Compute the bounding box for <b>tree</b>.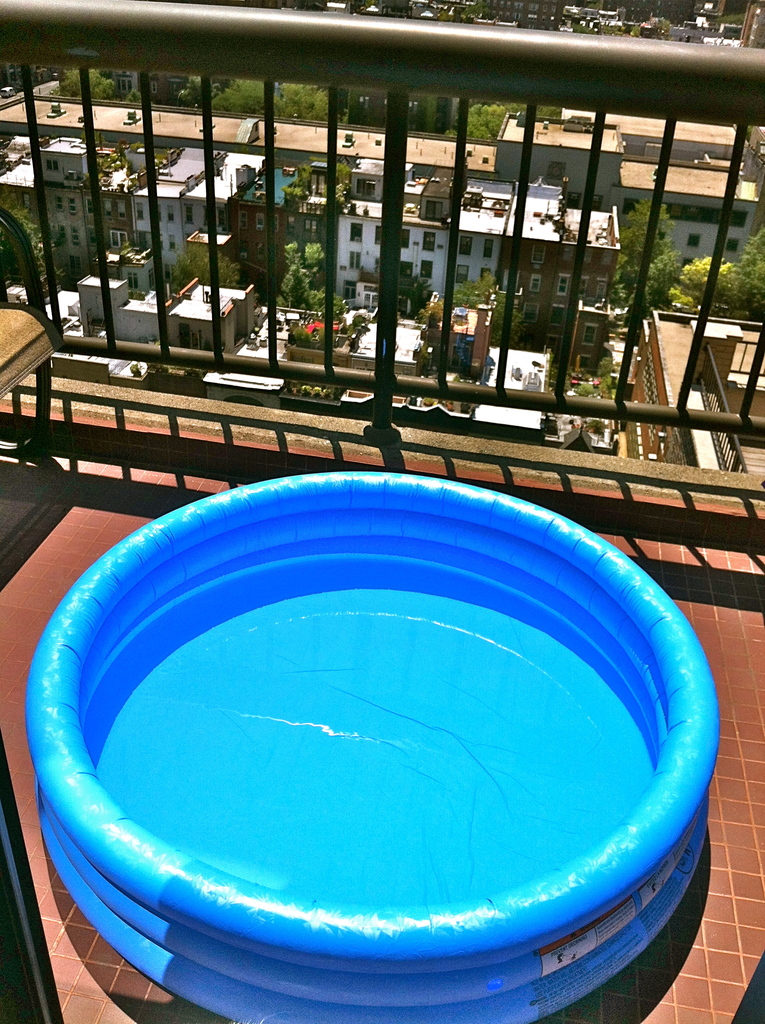
(122, 90, 145, 104).
